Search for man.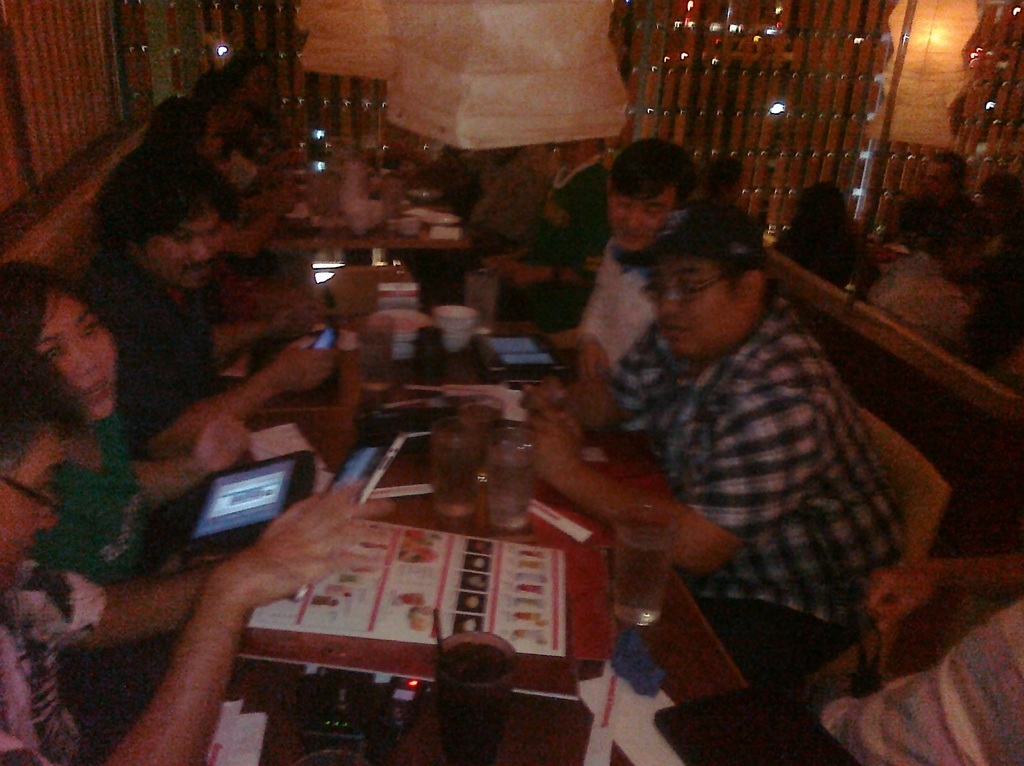
Found at {"x1": 78, "y1": 147, "x2": 346, "y2": 446}.
